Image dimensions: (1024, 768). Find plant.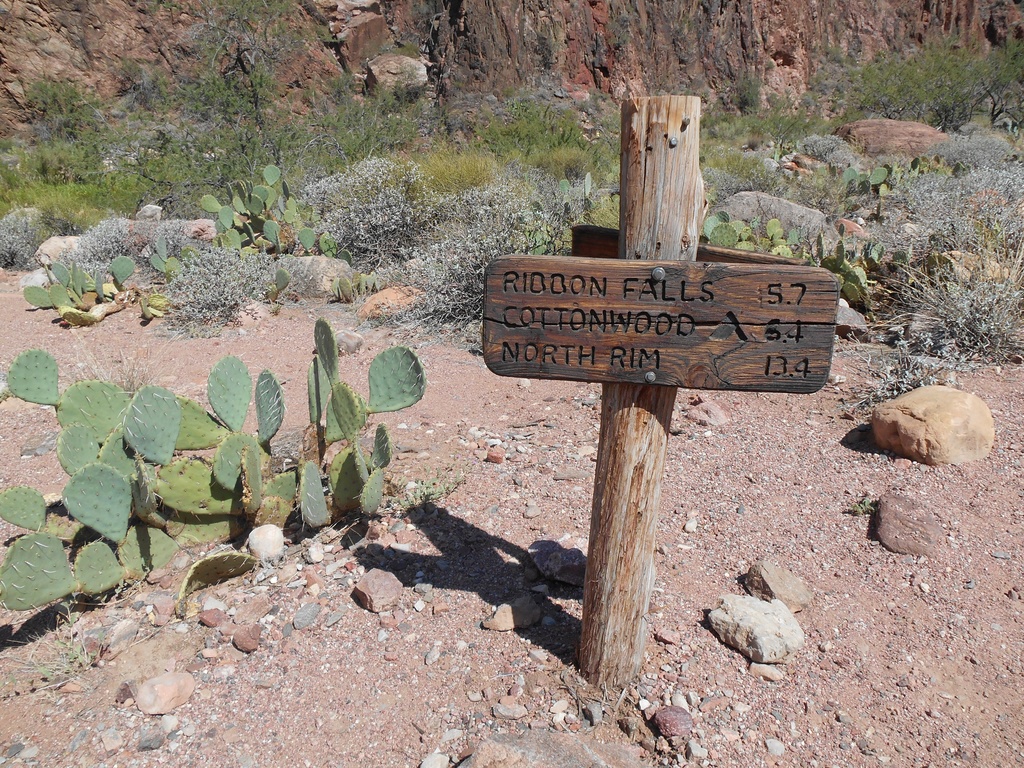
88/233/167/325.
